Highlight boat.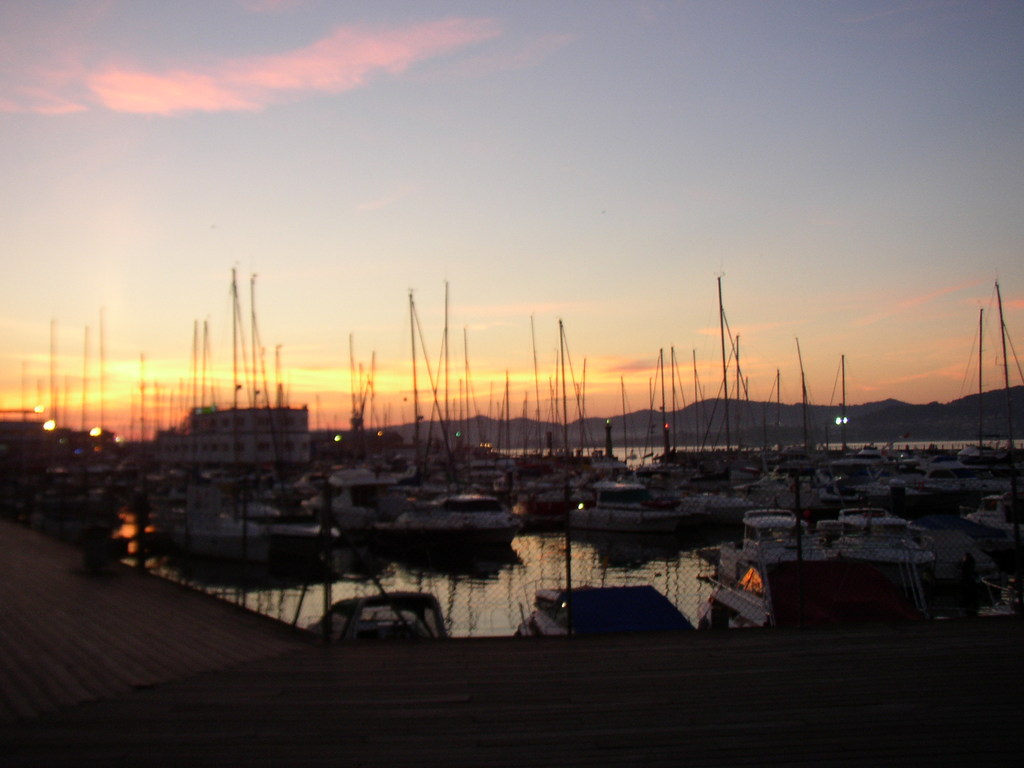
Highlighted region: [564, 492, 744, 536].
